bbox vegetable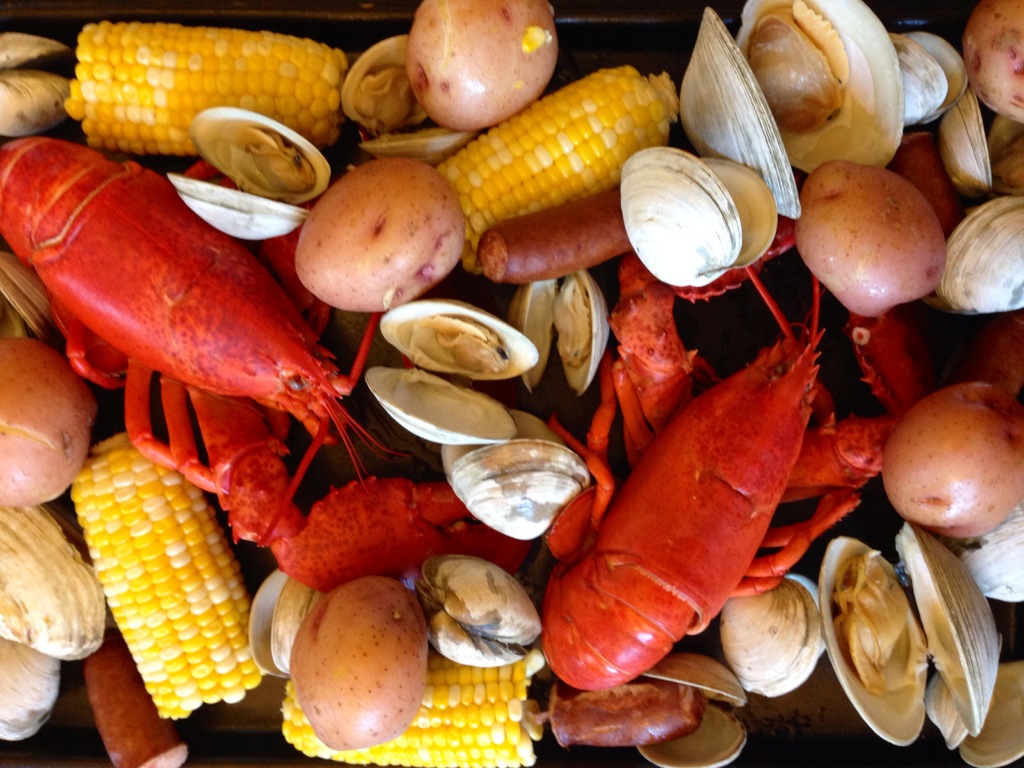
(65, 19, 348, 157)
